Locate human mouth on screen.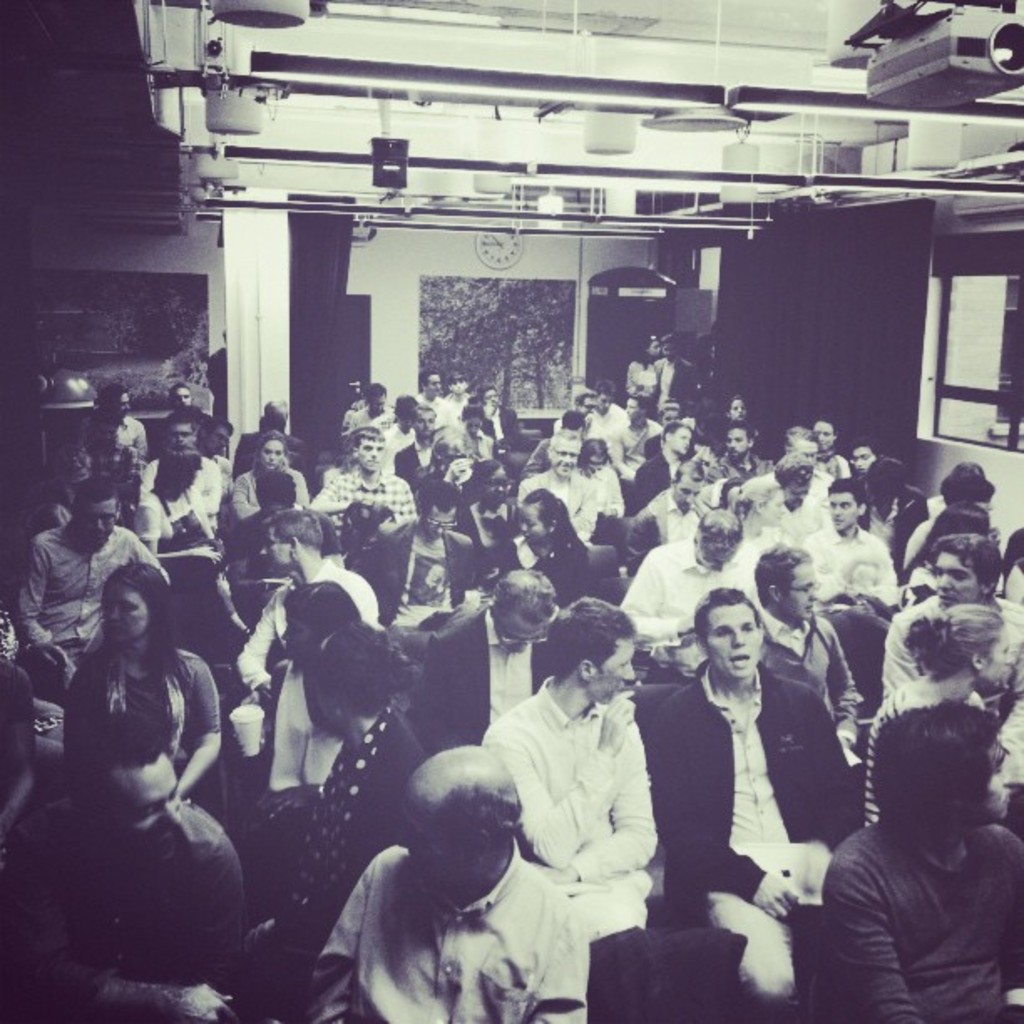
On screen at detection(721, 649, 751, 668).
